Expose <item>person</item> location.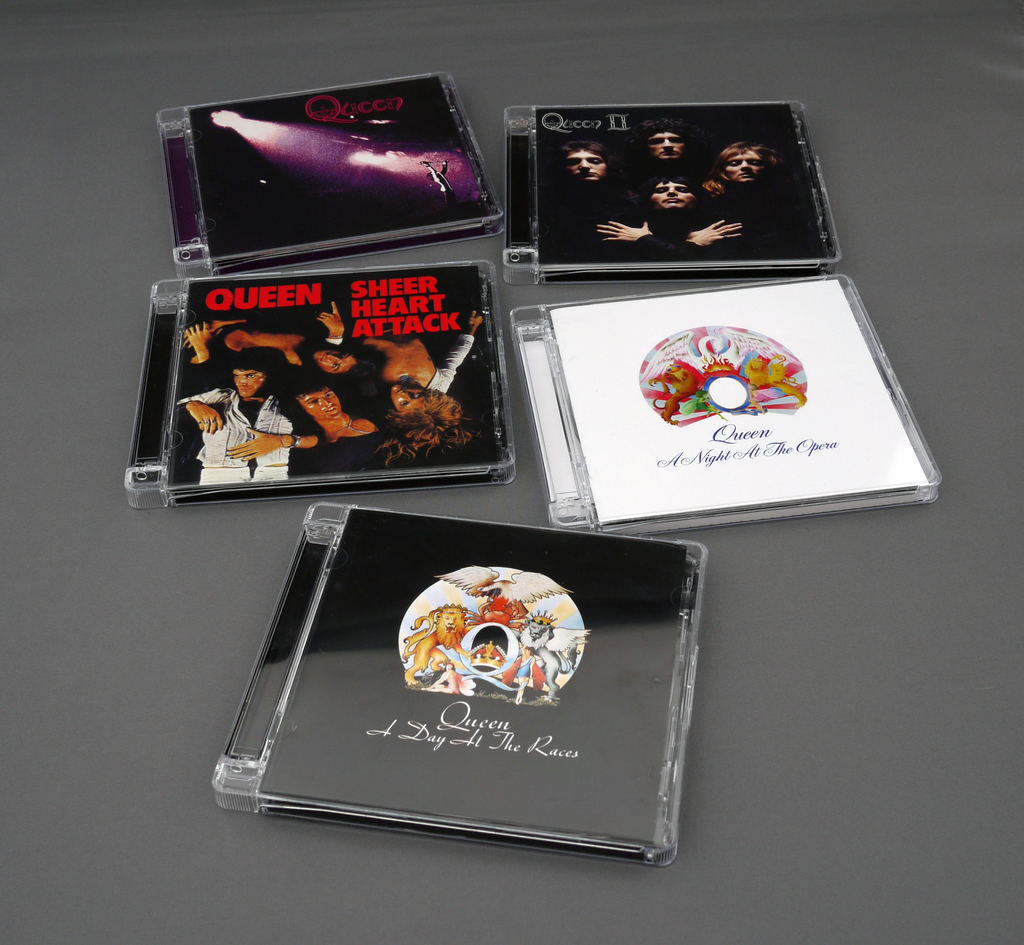
Exposed at pyautogui.locateOnScreen(173, 356, 318, 485).
